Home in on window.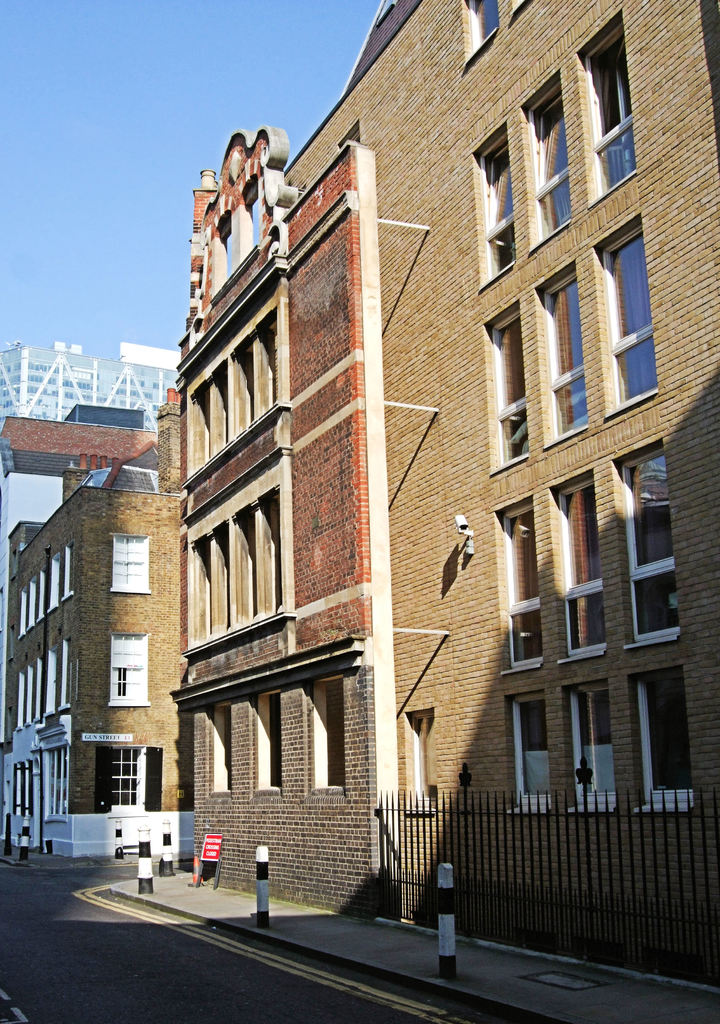
Homed in at 589/11/650/204.
